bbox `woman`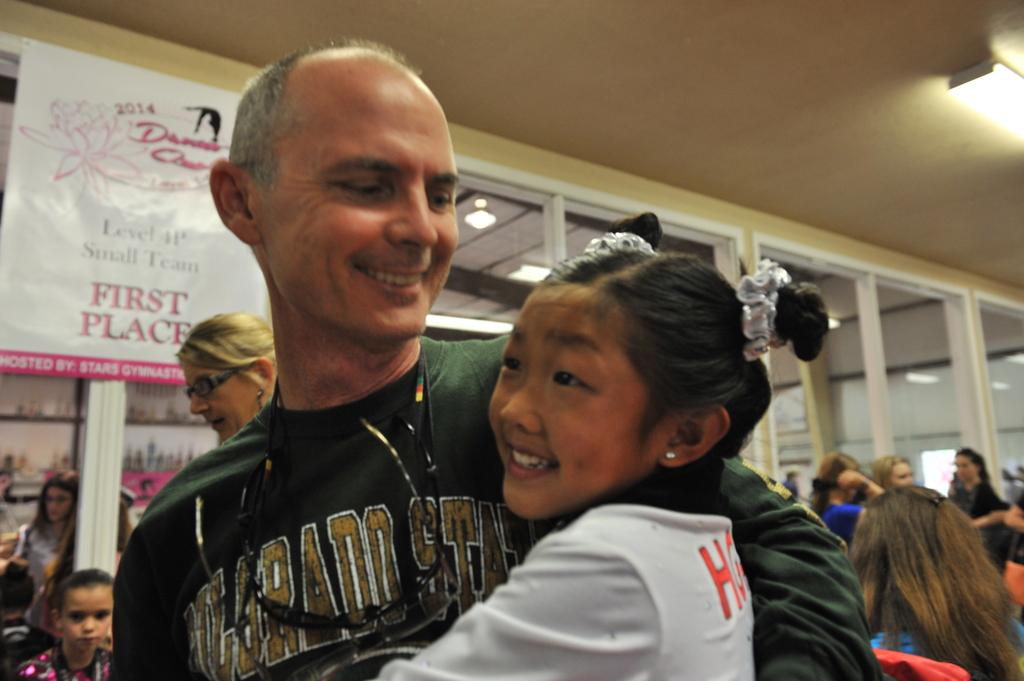
{"x1": 934, "y1": 445, "x2": 1012, "y2": 559}
